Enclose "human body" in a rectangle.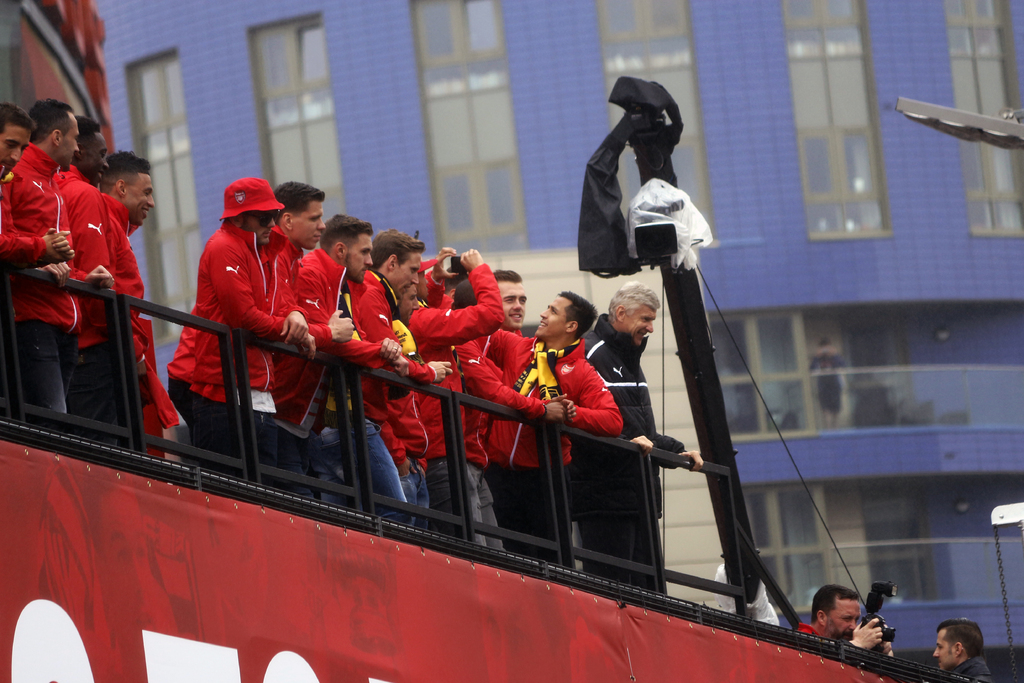
select_region(793, 586, 893, 656).
